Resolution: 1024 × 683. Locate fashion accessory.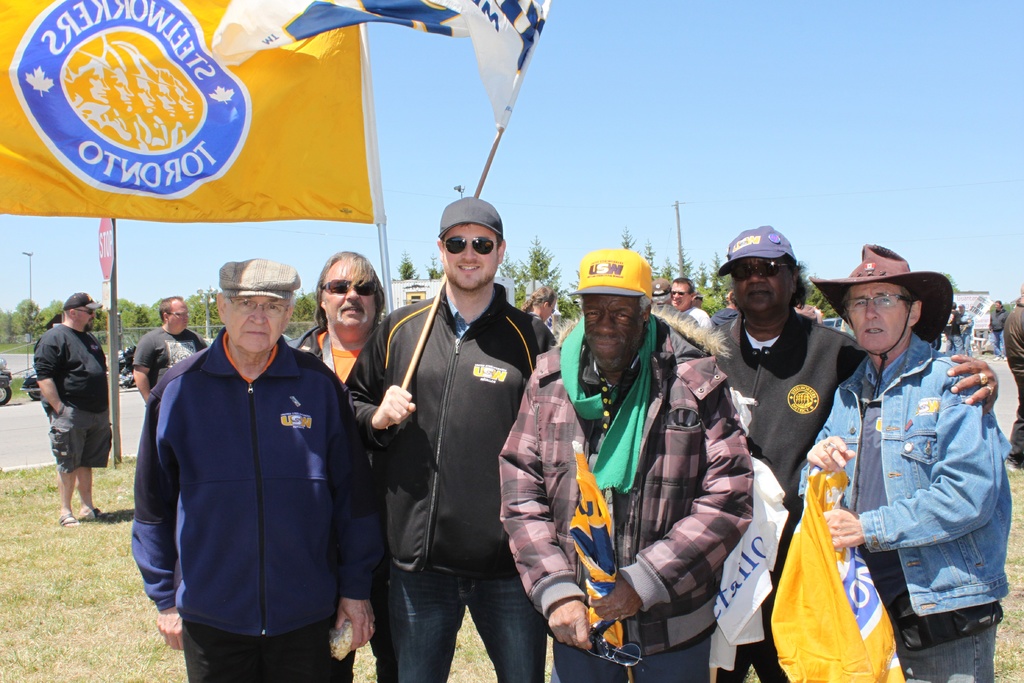
crop(714, 226, 801, 276).
